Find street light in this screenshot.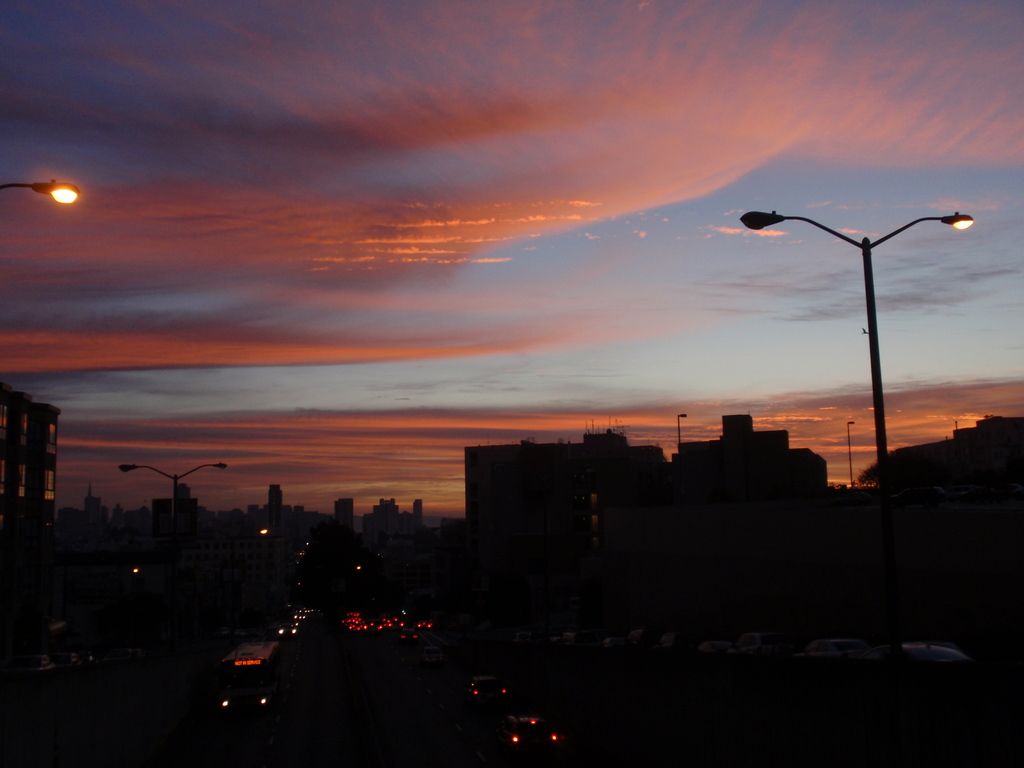
The bounding box for street light is 0:179:82:204.
